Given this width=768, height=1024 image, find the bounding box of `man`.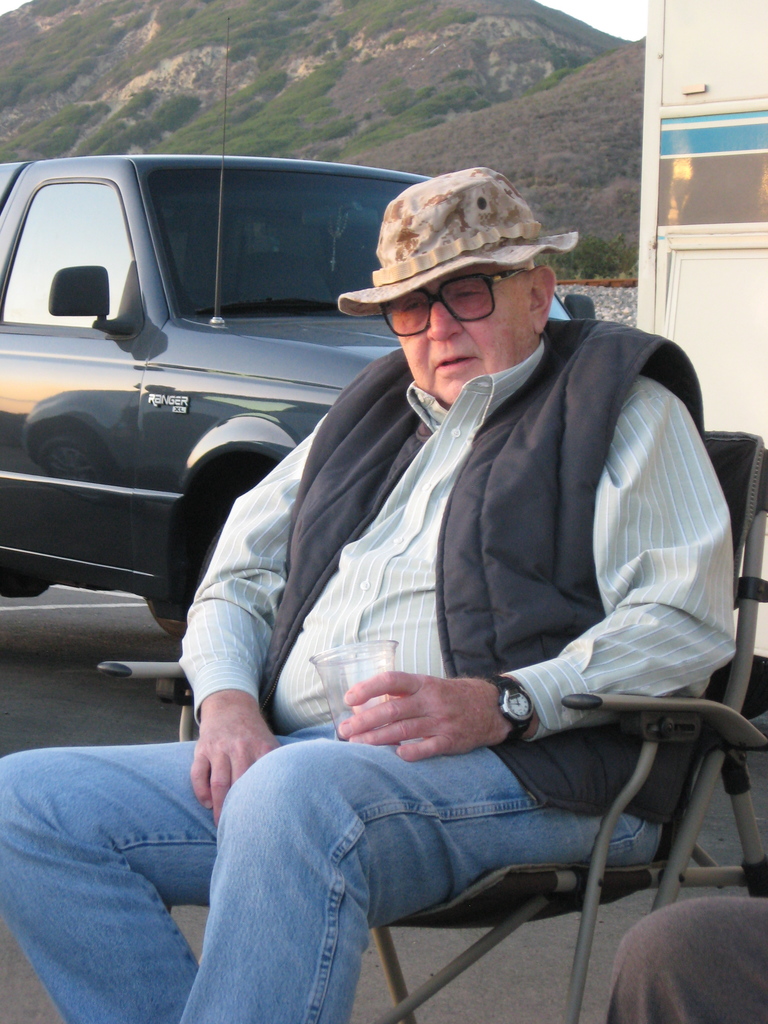
0 164 737 1023.
